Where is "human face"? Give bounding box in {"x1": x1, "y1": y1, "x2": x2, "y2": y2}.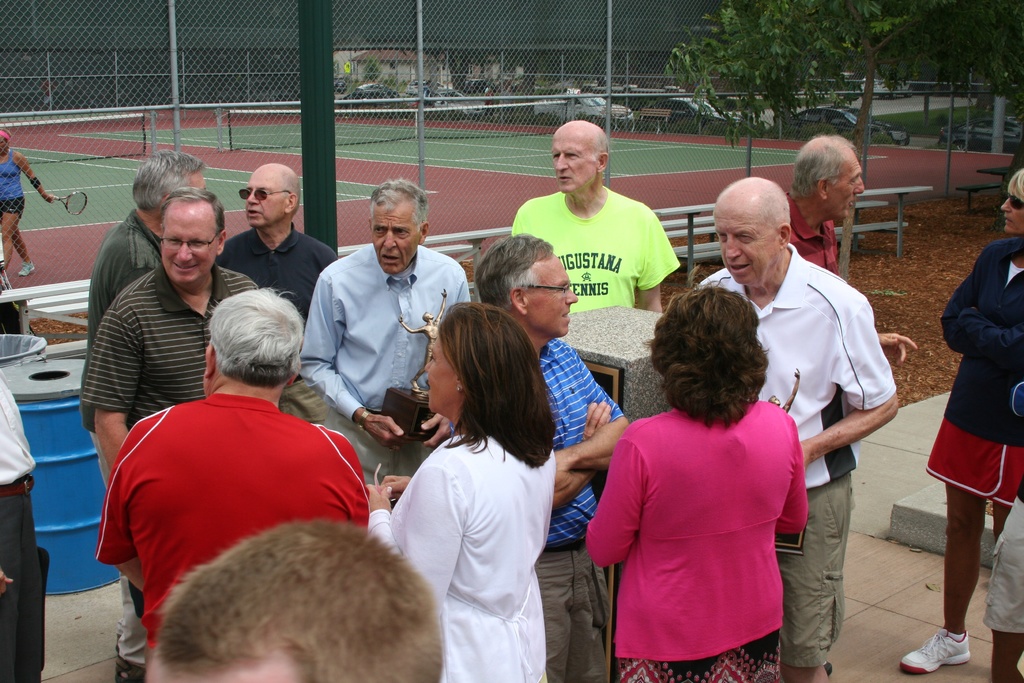
{"x1": 0, "y1": 135, "x2": 6, "y2": 152}.
